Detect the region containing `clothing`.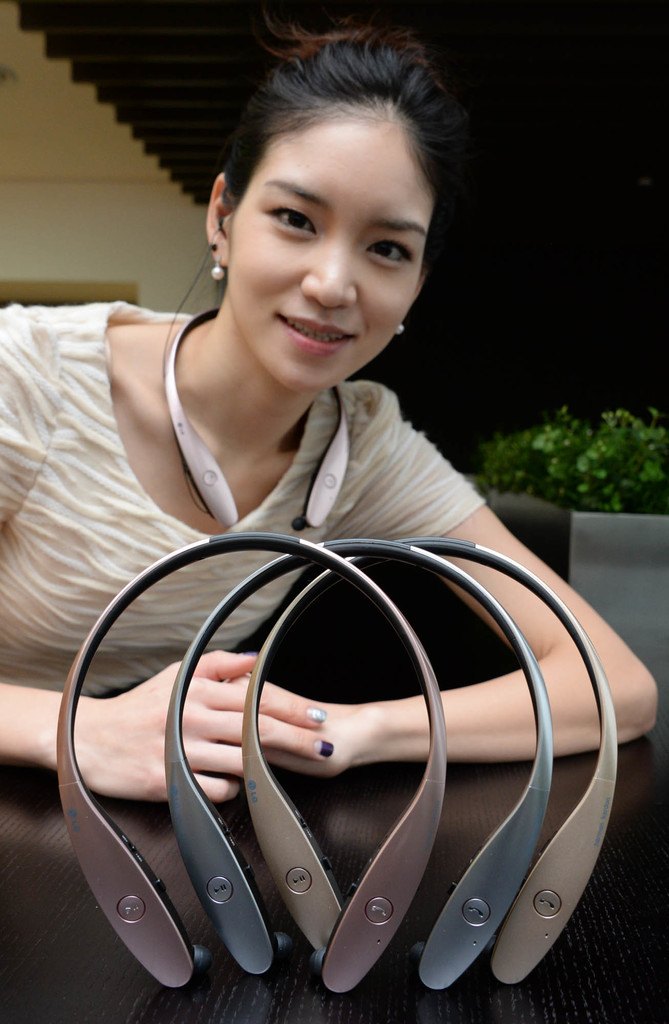
(1,308,480,688).
